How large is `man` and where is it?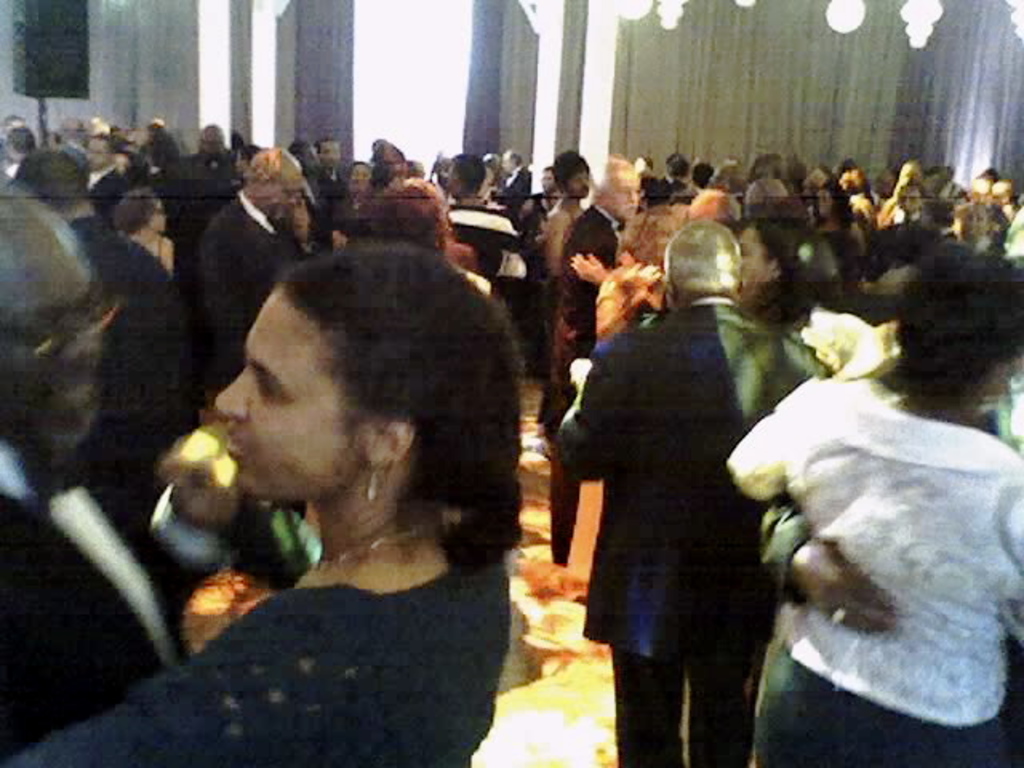
Bounding box: [200,144,365,389].
